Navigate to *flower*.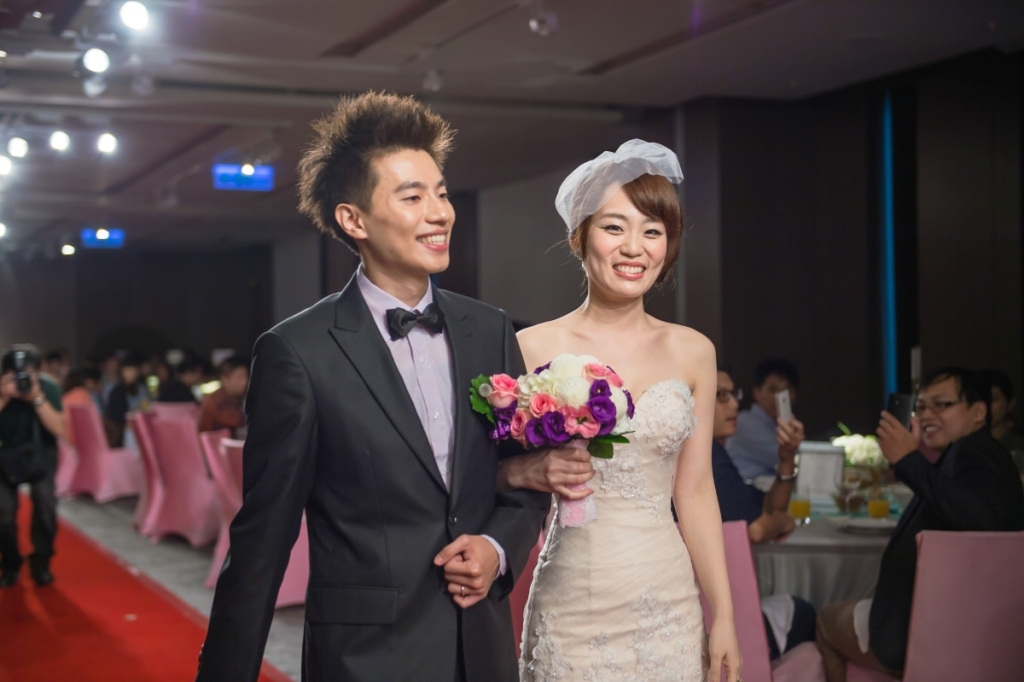
Navigation target: (x1=597, y1=417, x2=618, y2=435).
